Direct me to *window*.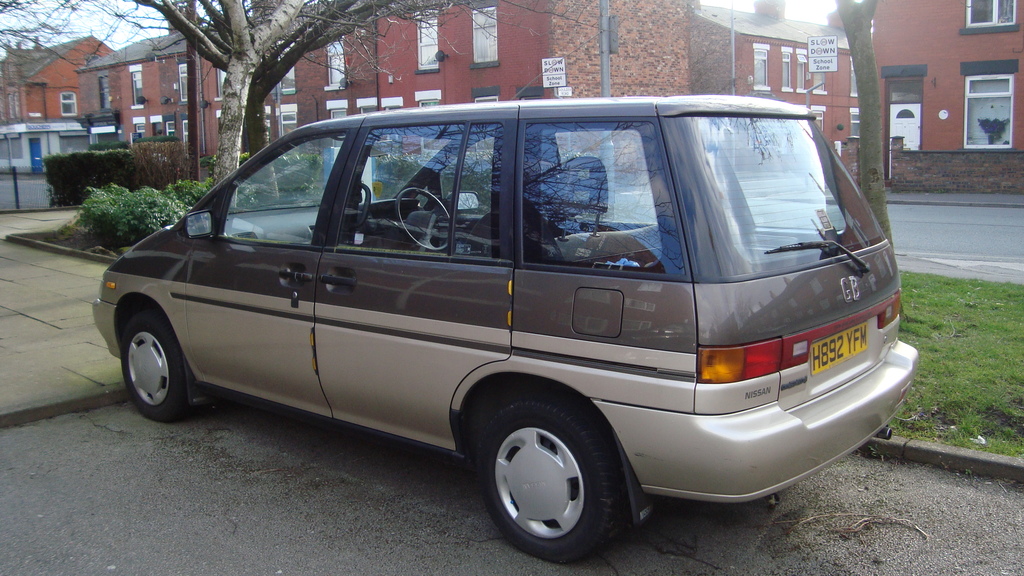
Direction: BBox(60, 91, 77, 117).
